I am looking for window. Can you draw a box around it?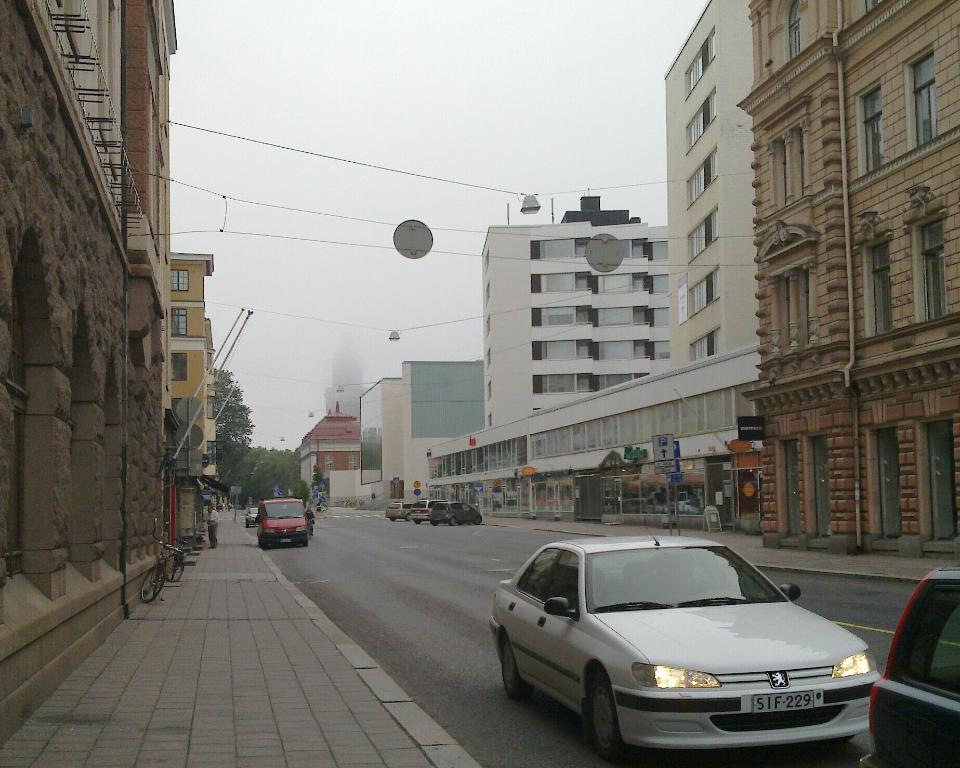
Sure, the bounding box is x1=485 y1=246 x2=489 y2=274.
